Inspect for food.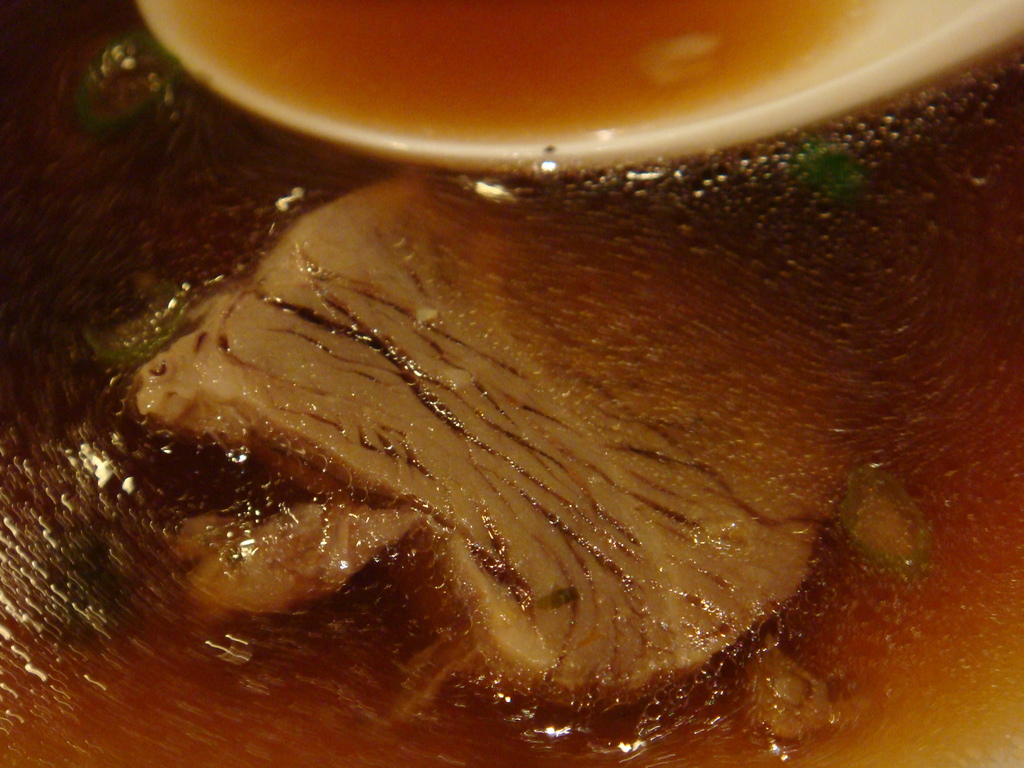
Inspection: [99,109,995,742].
